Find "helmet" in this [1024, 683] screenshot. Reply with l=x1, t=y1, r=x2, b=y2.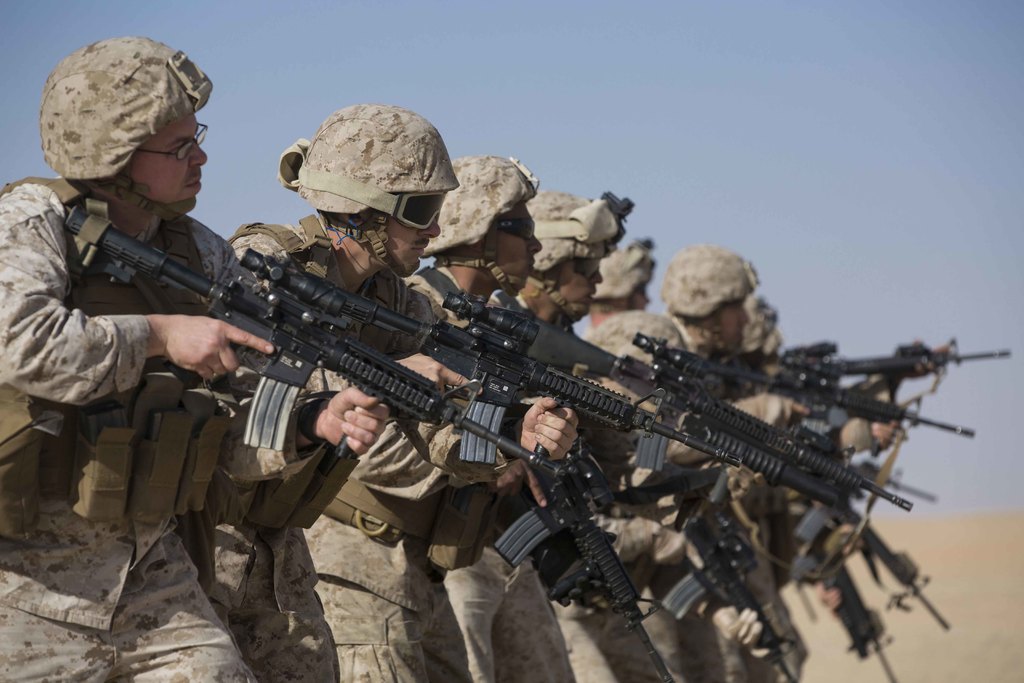
l=42, t=37, r=209, b=190.
